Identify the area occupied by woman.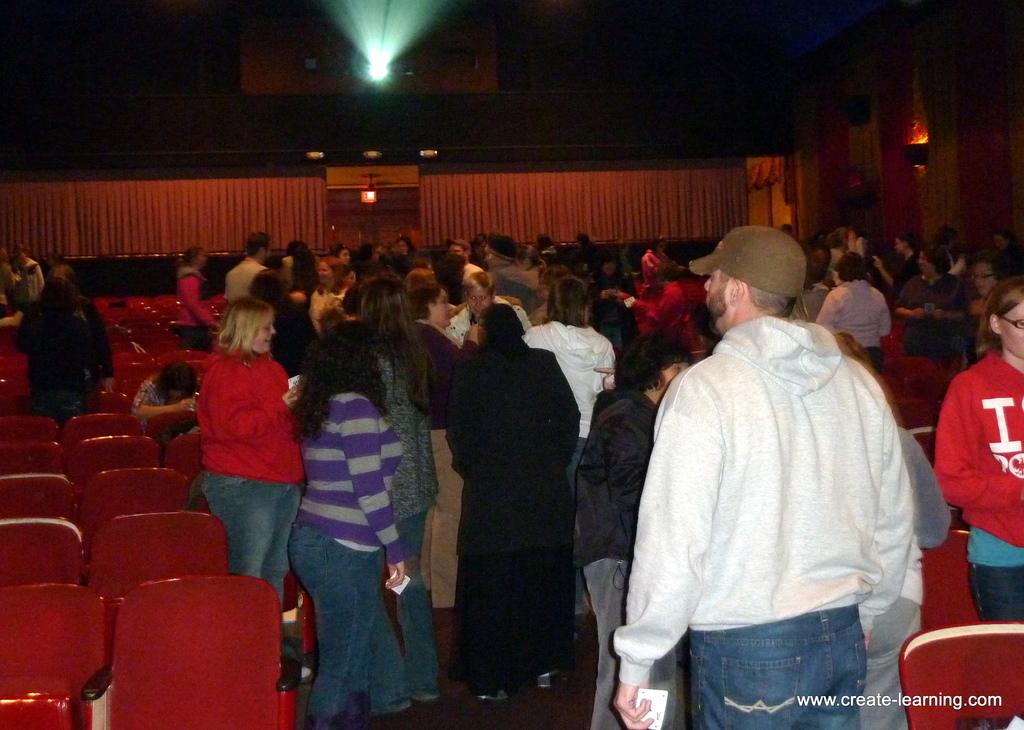
Area: 810 245 892 369.
